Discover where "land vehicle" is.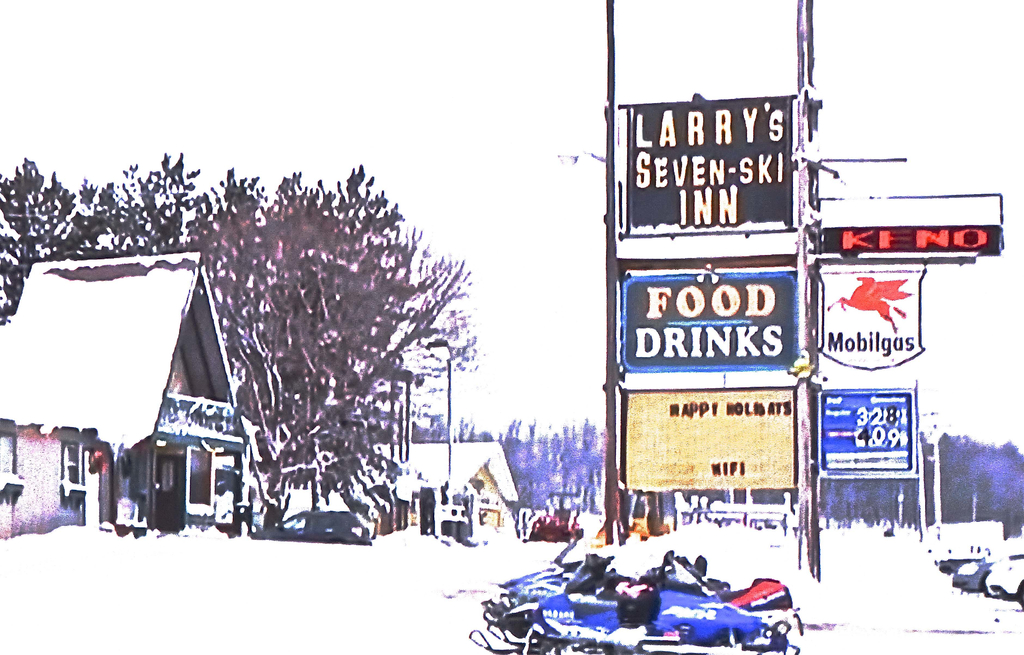
Discovered at box=[251, 510, 367, 543].
